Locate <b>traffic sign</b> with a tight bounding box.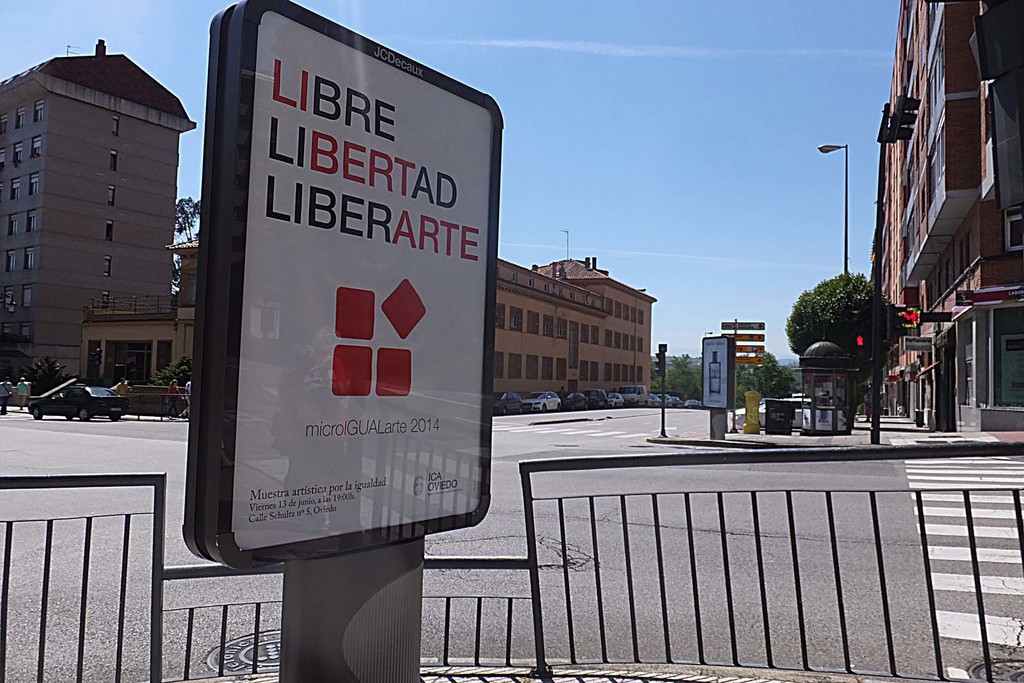
{"left": 855, "top": 335, "right": 867, "bottom": 348}.
